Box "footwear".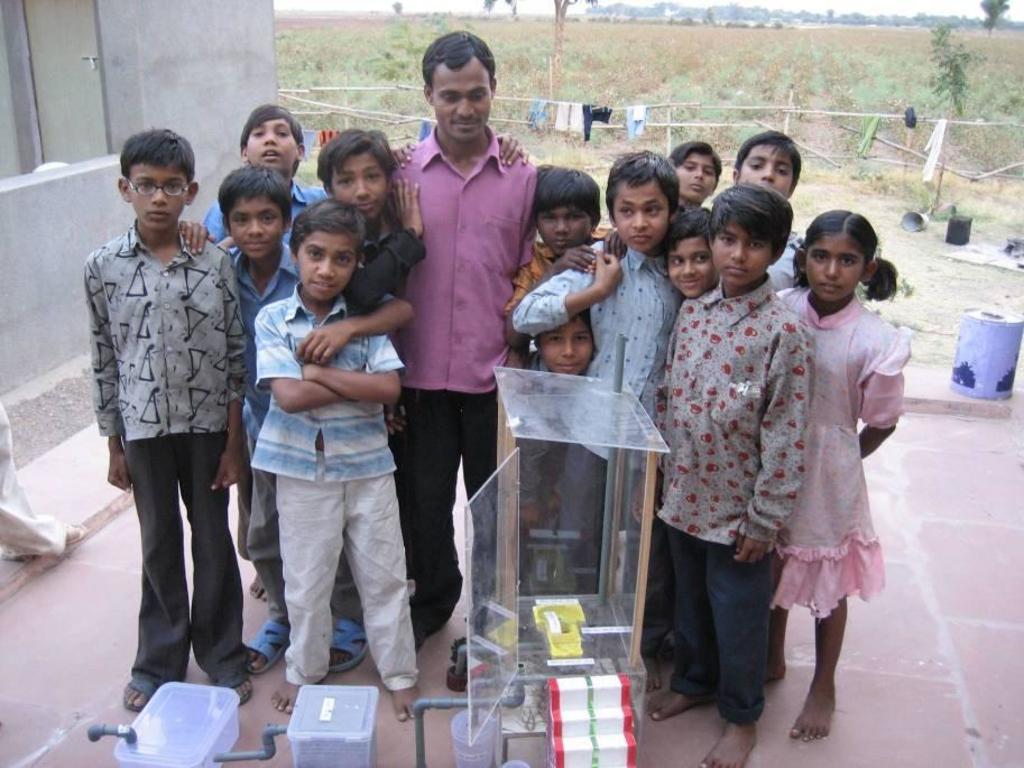
(x1=326, y1=613, x2=370, y2=672).
